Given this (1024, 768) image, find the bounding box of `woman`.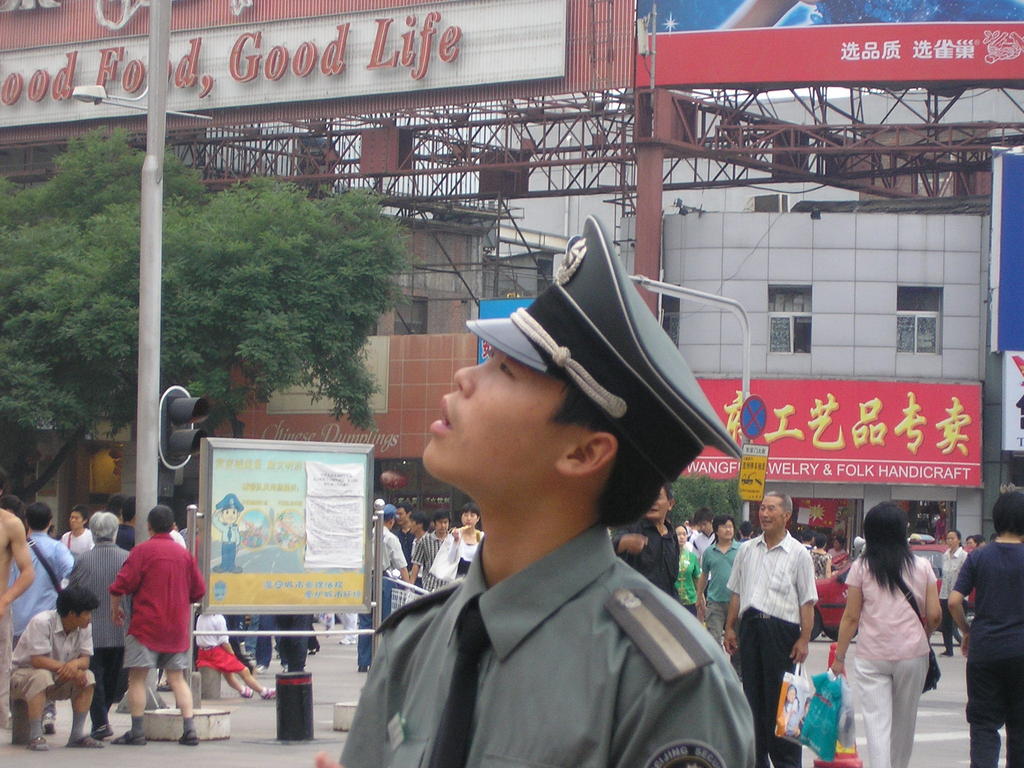
967 532 979 548.
